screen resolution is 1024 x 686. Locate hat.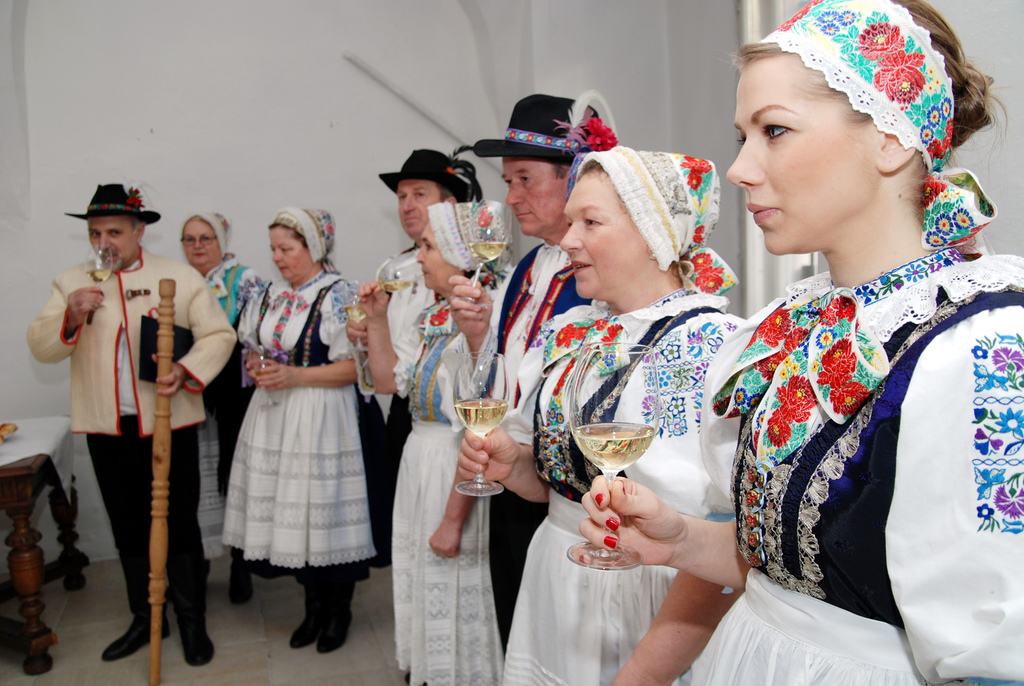
bbox=(473, 92, 611, 172).
